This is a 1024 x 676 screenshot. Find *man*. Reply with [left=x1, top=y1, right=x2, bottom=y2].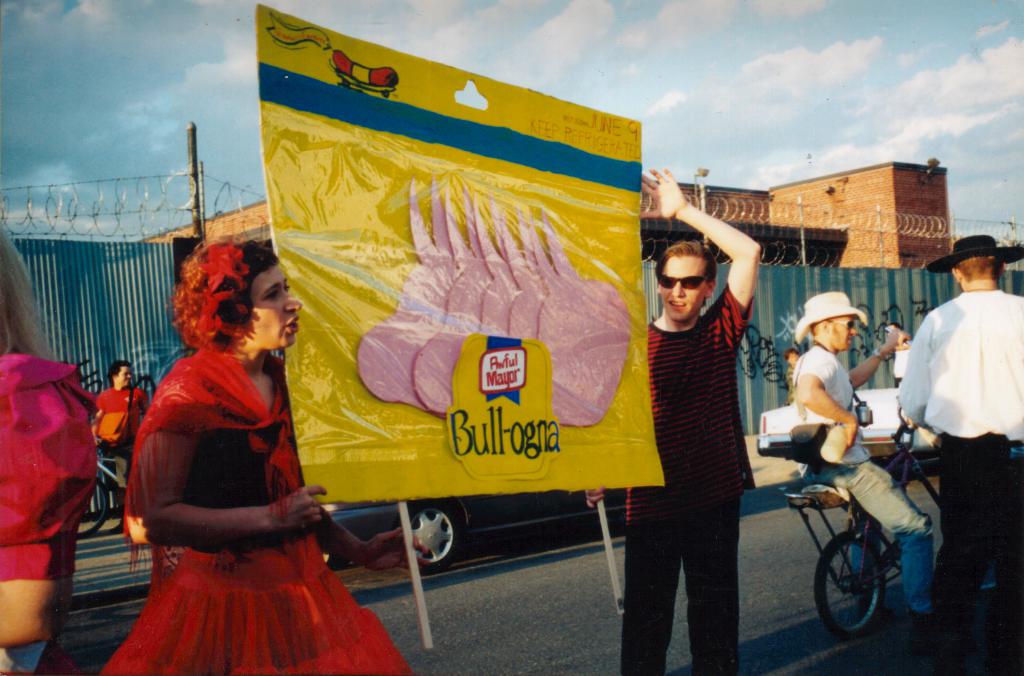
[left=796, top=292, right=941, bottom=628].
